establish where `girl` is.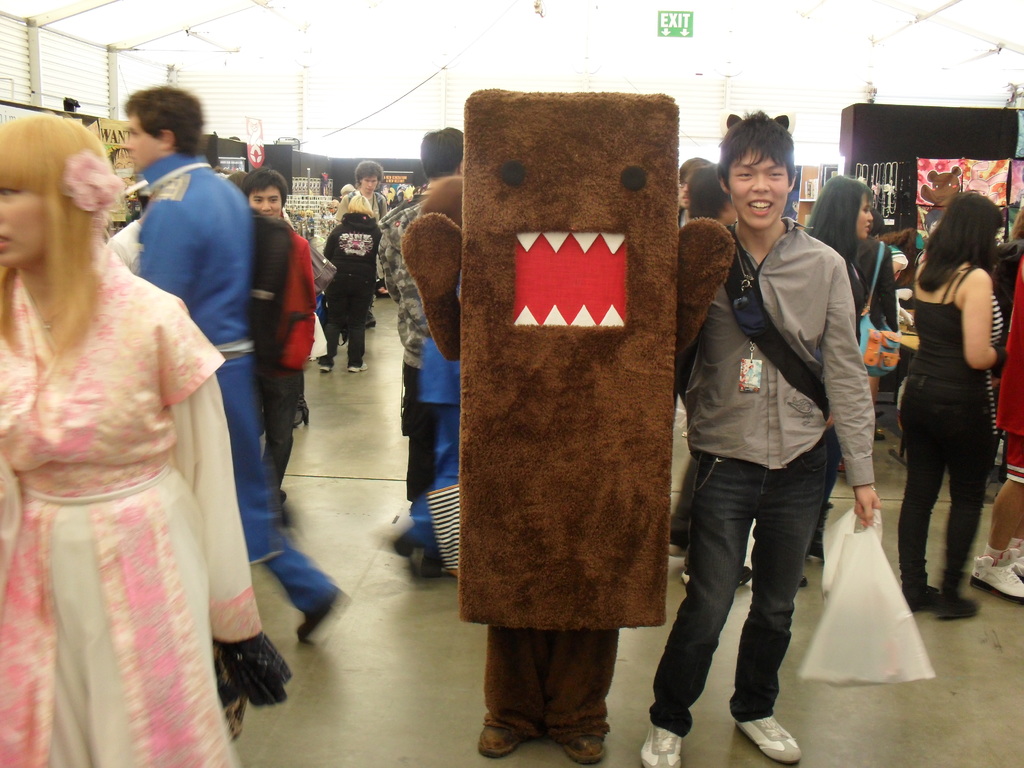
Established at left=897, top=188, right=1012, bottom=623.
